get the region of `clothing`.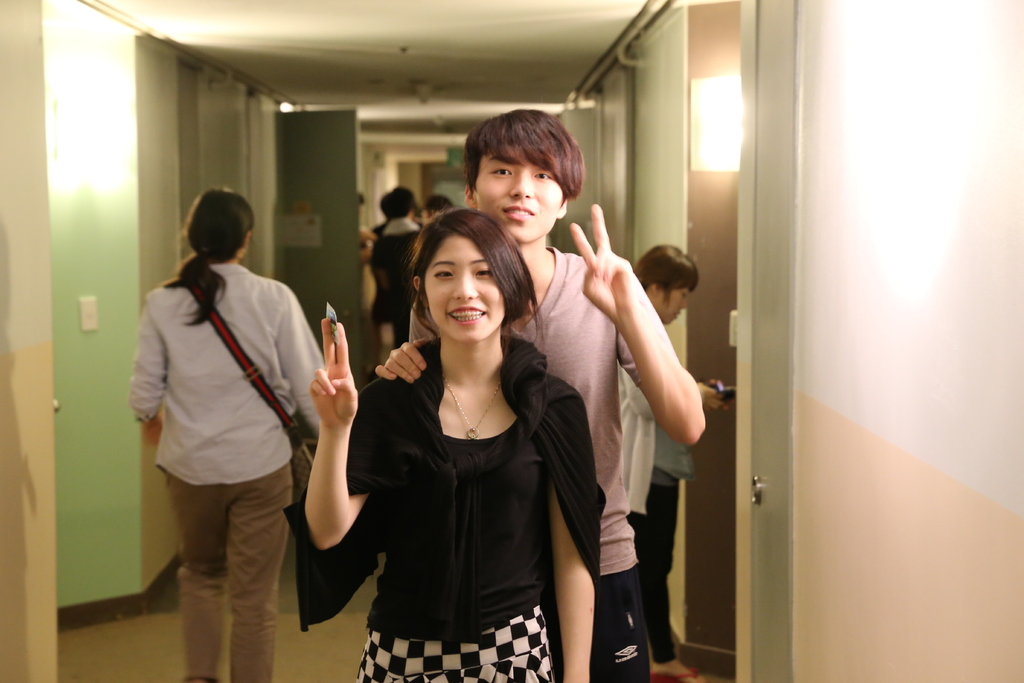
locate(125, 261, 319, 481).
